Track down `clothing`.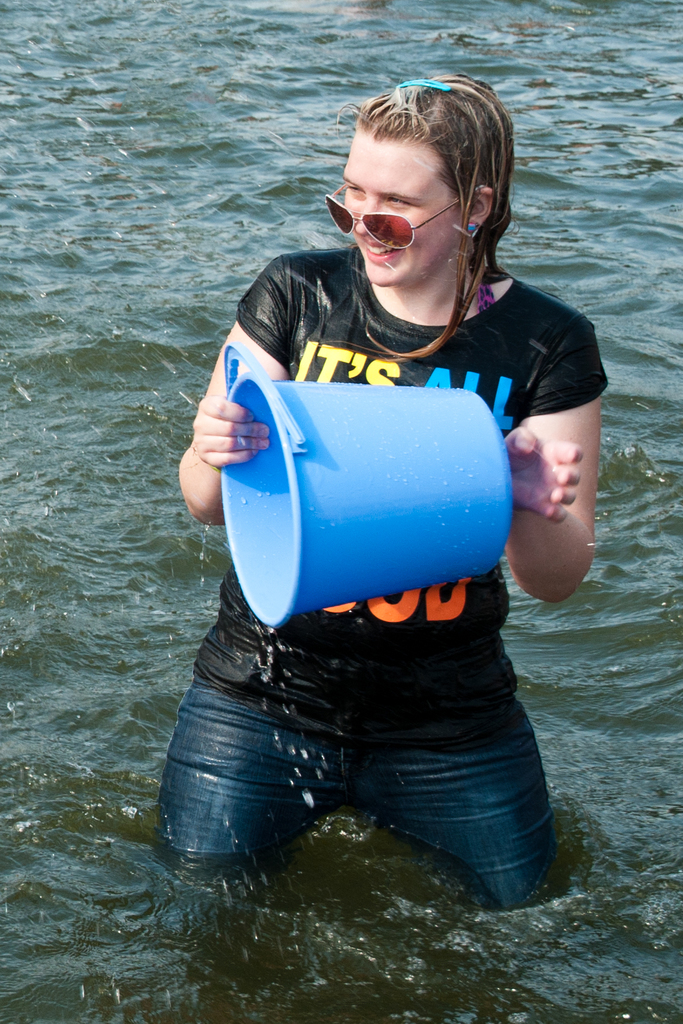
Tracked to x1=151 y1=244 x2=609 y2=916.
